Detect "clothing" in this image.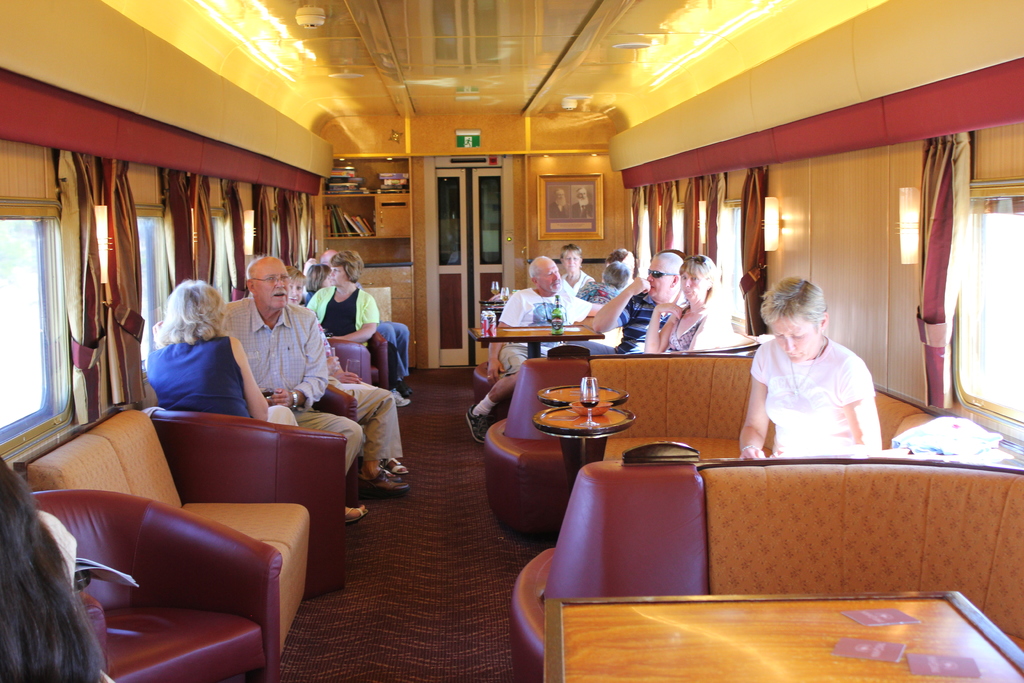
Detection: l=307, t=272, r=375, b=341.
